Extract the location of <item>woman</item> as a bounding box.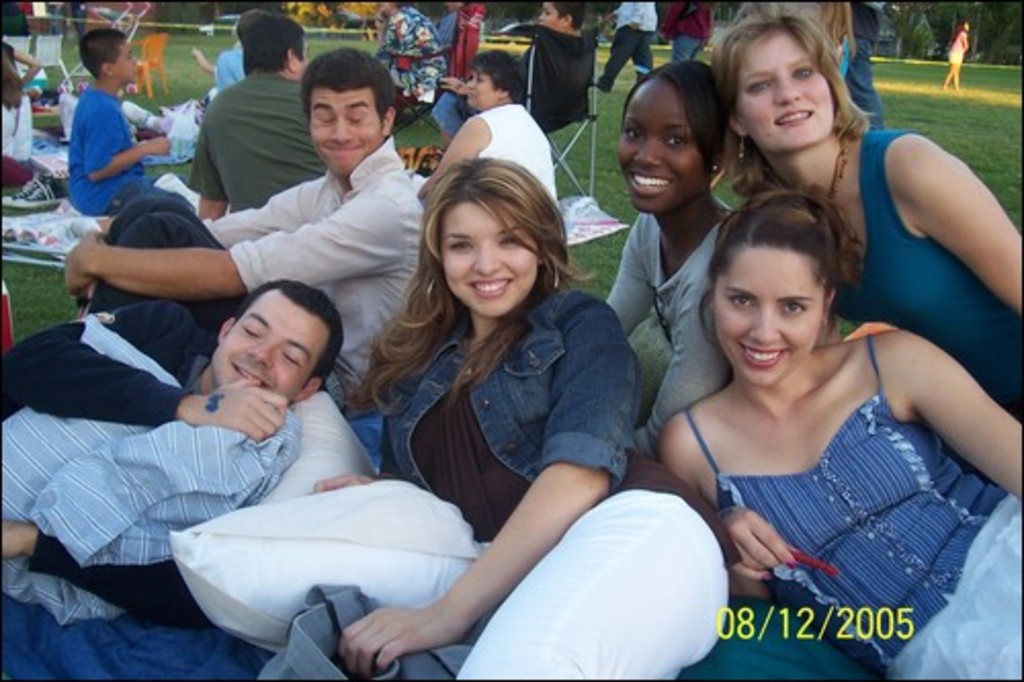
(x1=604, y1=59, x2=743, y2=463).
